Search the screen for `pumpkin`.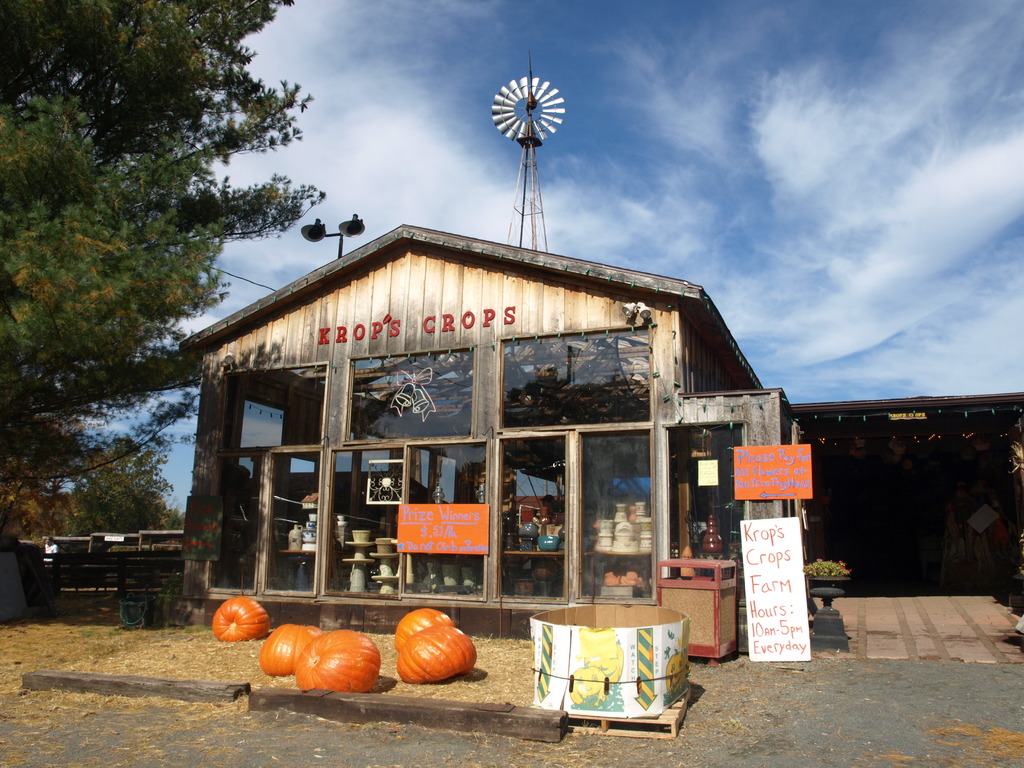
Found at (292, 630, 382, 693).
